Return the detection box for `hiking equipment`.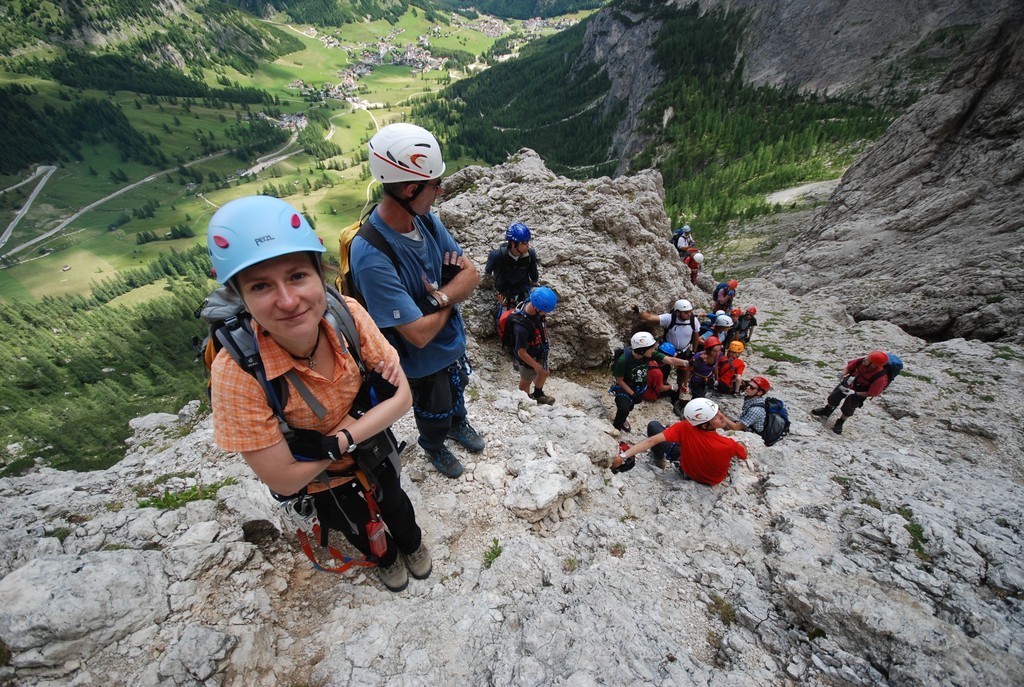
<region>679, 394, 716, 431</region>.
